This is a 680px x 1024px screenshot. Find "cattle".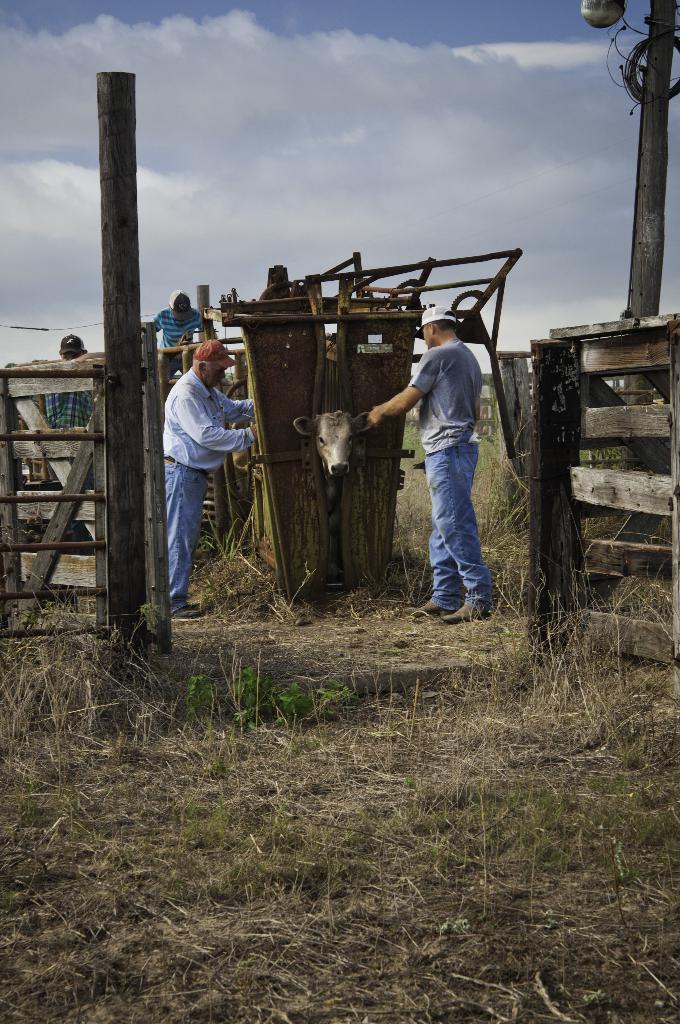
Bounding box: (291,410,376,564).
